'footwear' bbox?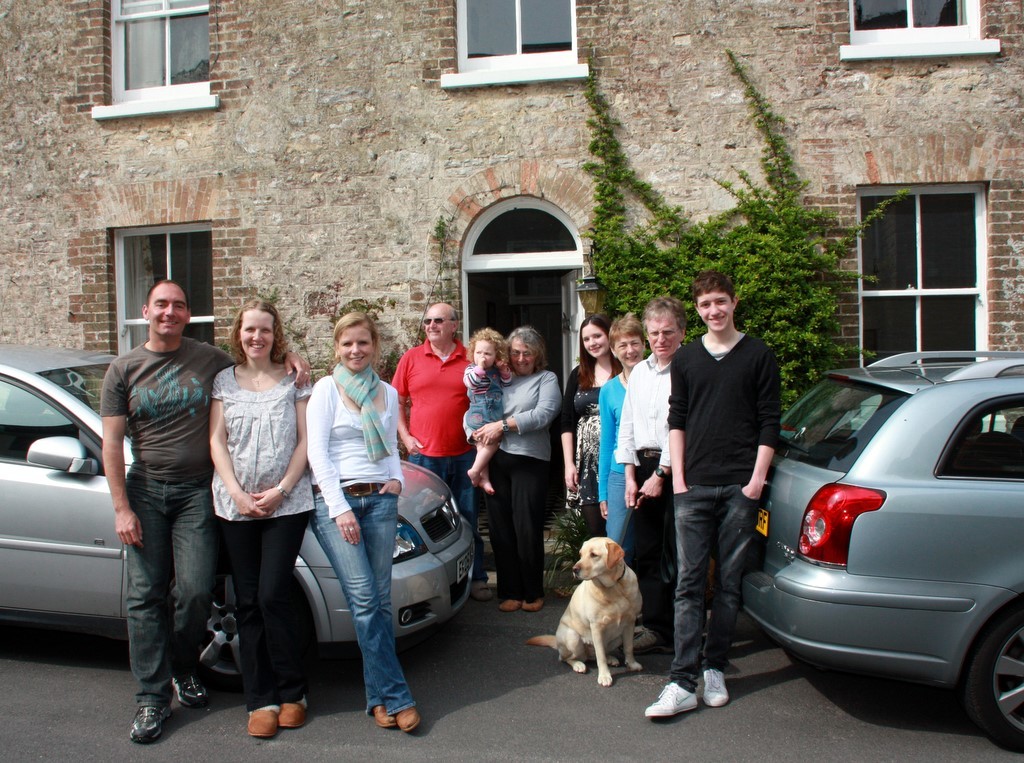
bbox=[122, 699, 173, 746]
